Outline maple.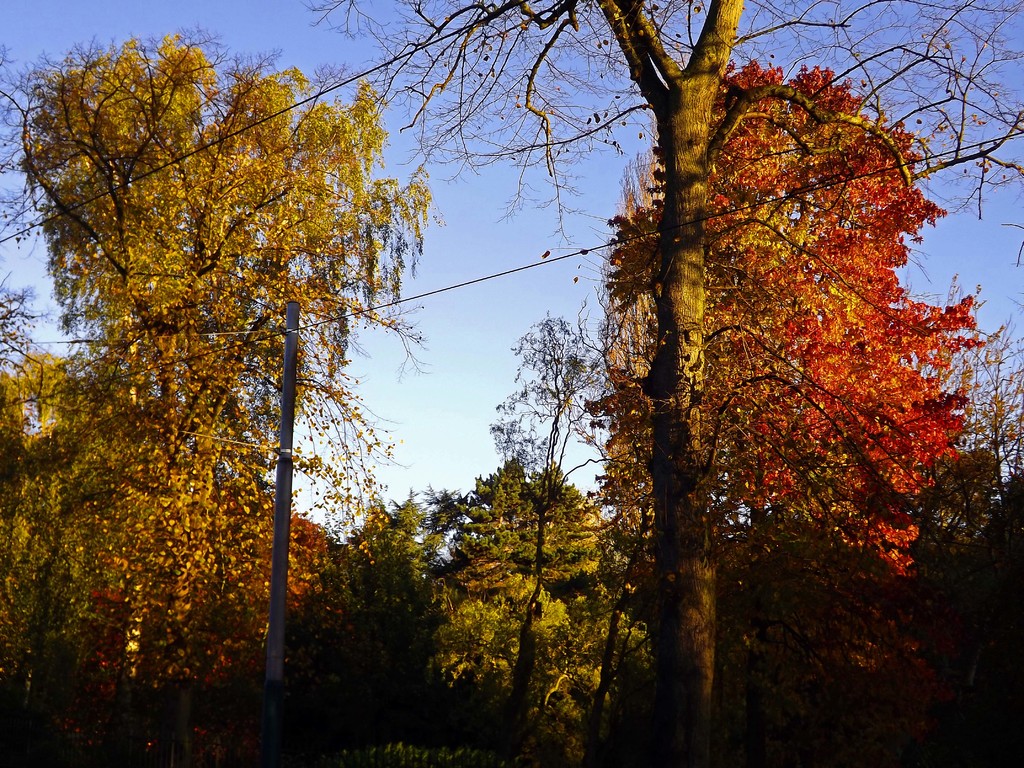
Outline: 23, 43, 407, 450.
